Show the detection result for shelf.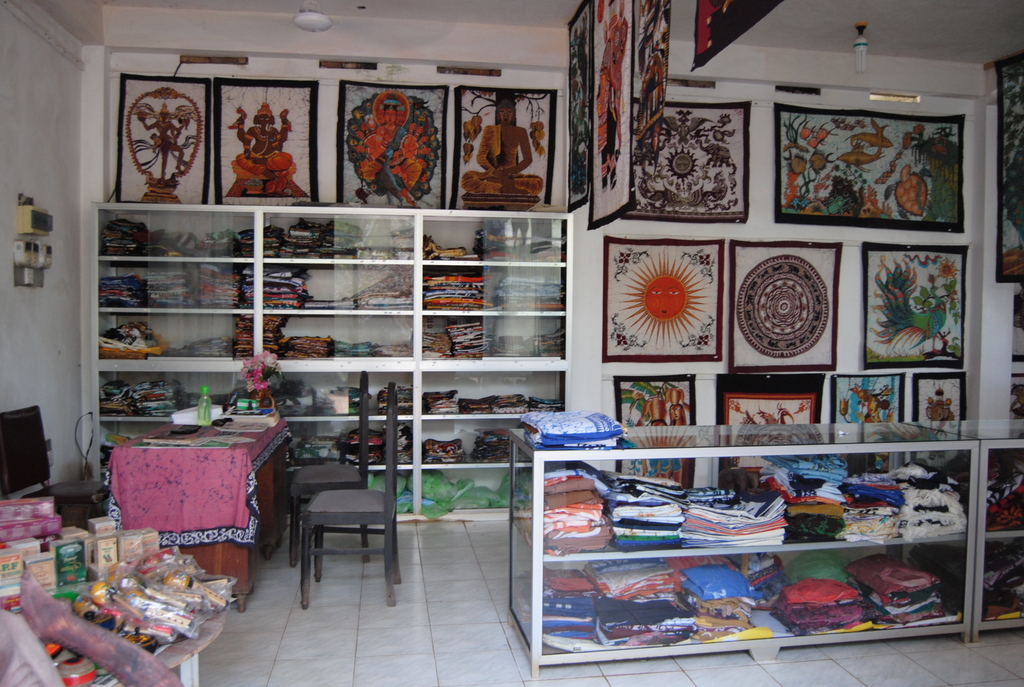
bbox=[989, 445, 1023, 622].
